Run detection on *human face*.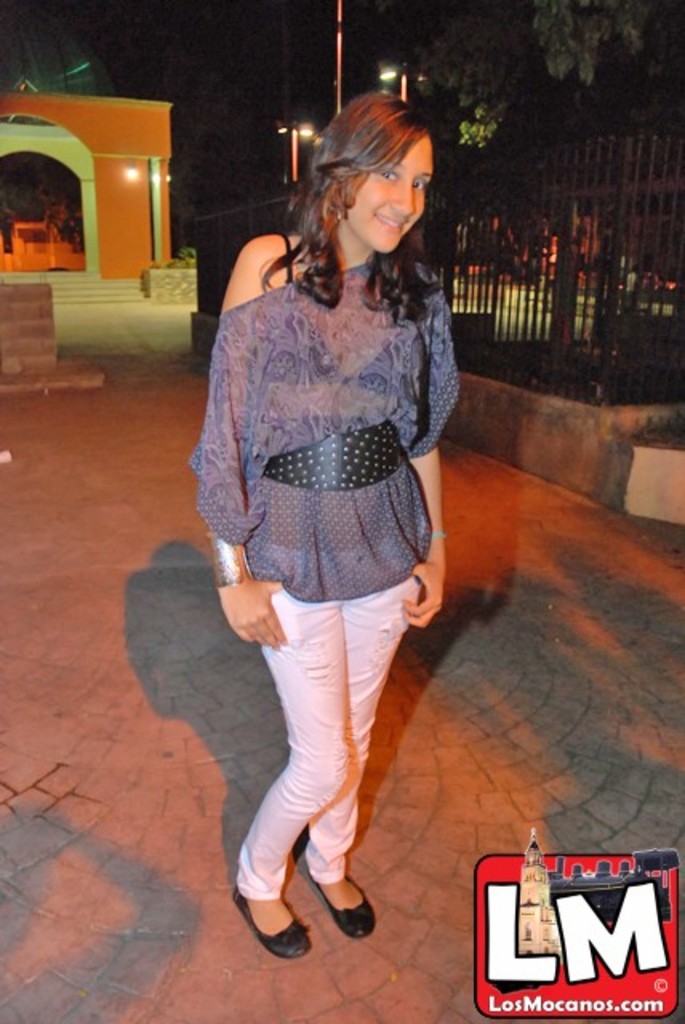
Result: [left=346, top=141, right=435, bottom=258].
